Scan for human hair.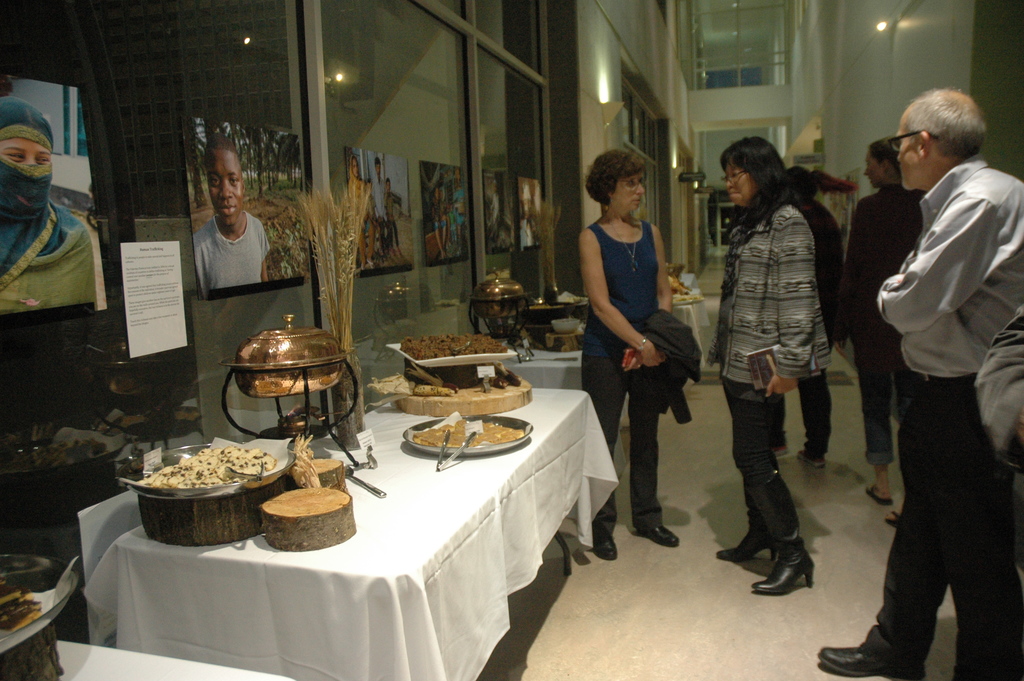
Scan result: <bbox>903, 84, 988, 161</bbox>.
